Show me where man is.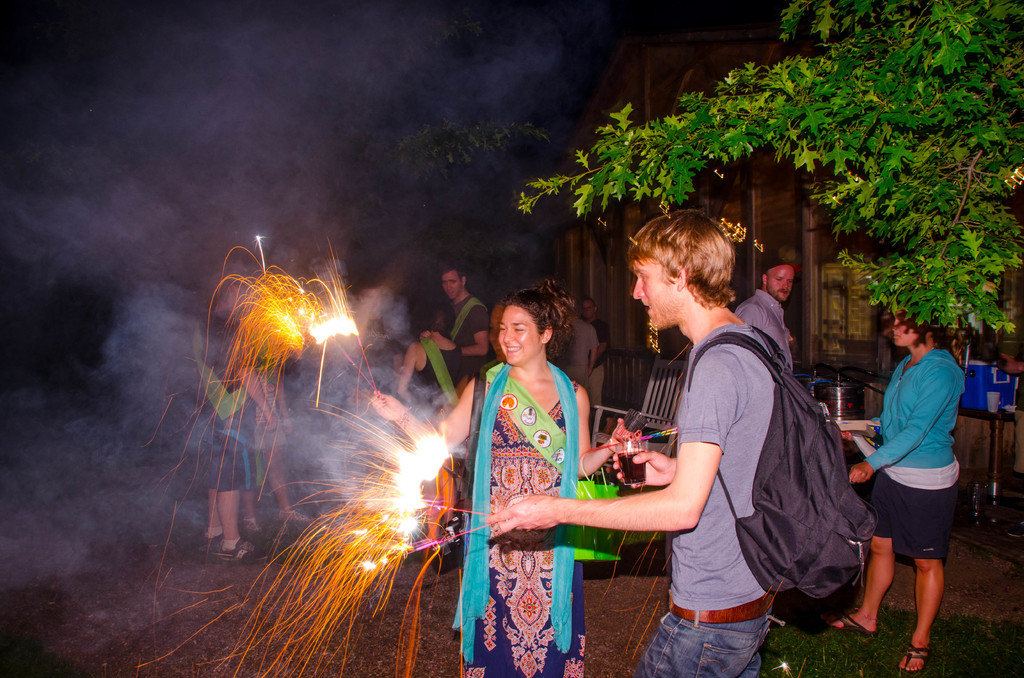
man is at 253,369,326,526.
